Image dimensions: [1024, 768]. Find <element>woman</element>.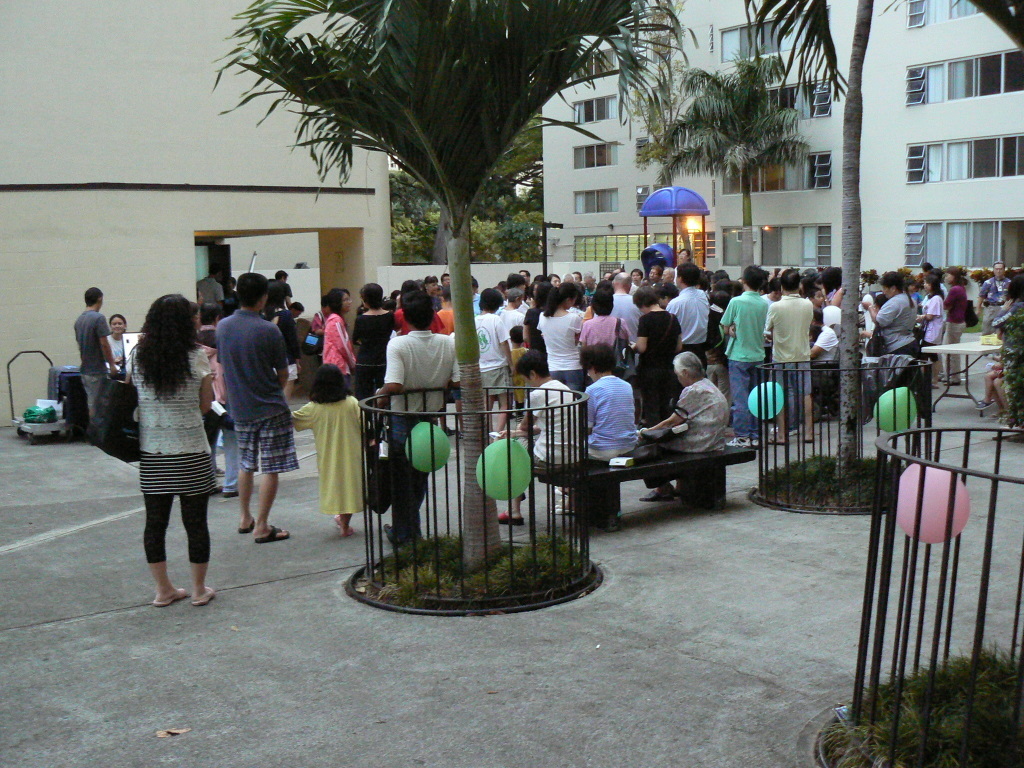
(left=319, top=287, right=353, bottom=393).
